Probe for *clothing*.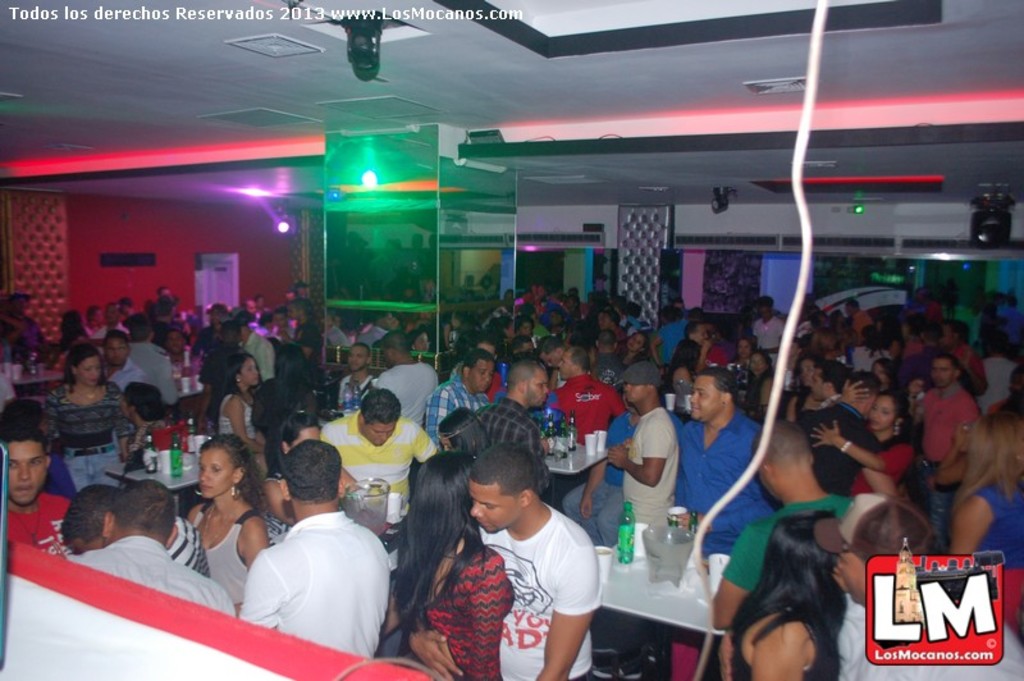
Probe result: (left=721, top=490, right=847, bottom=588).
